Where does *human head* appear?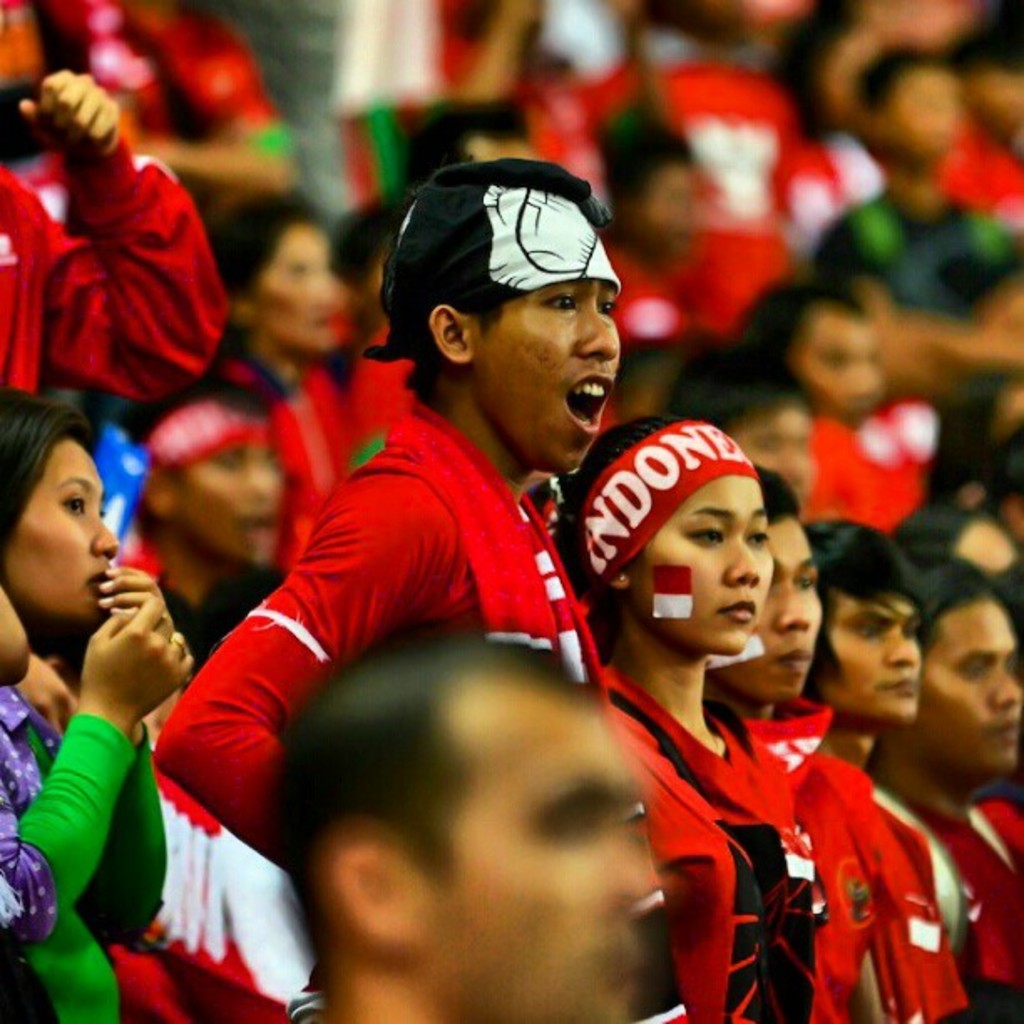
Appears at rect(796, 514, 922, 733).
